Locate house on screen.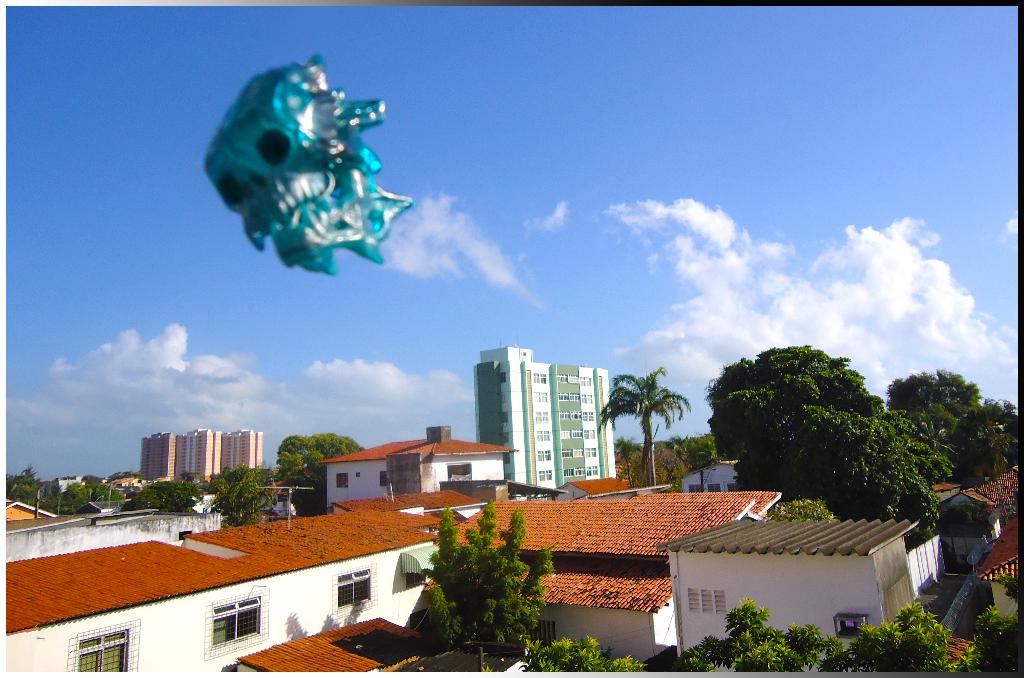
On screen at BBox(451, 491, 780, 567).
